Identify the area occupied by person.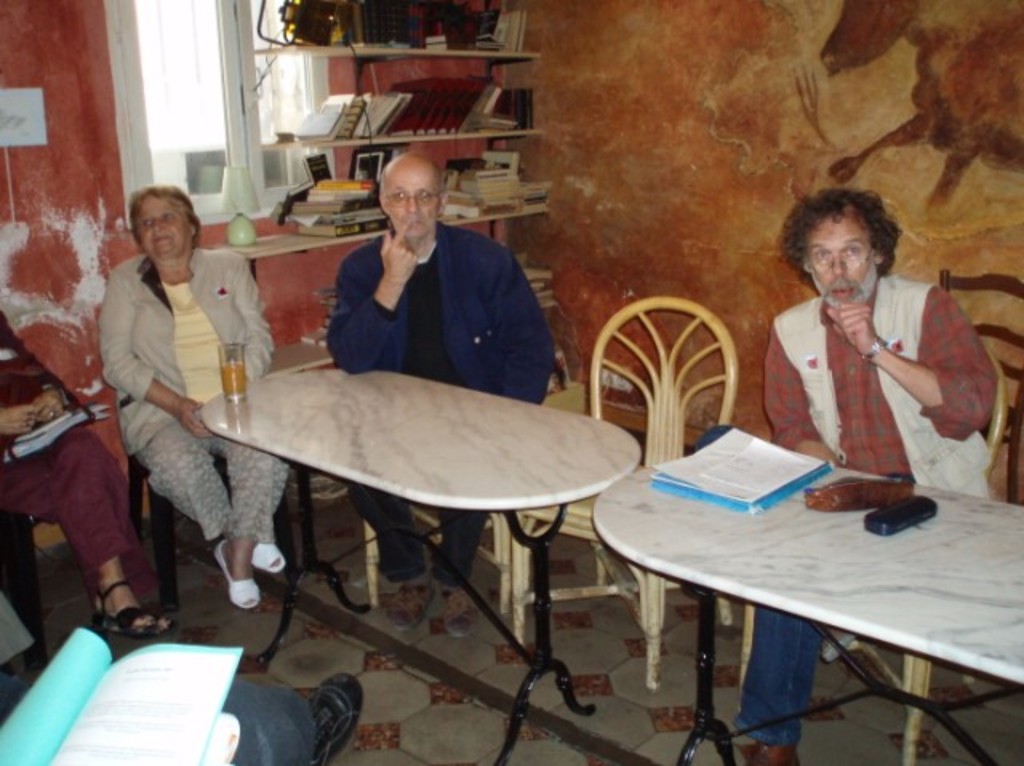
Area: x1=733 y1=189 x2=1002 y2=764.
